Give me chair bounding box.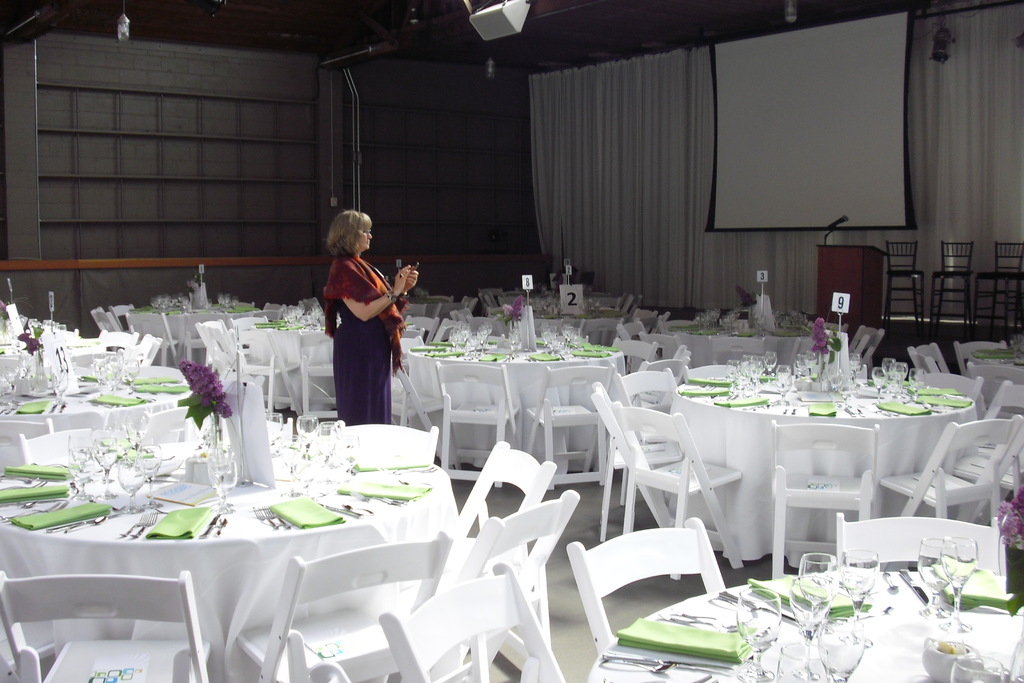
rect(526, 362, 606, 492).
